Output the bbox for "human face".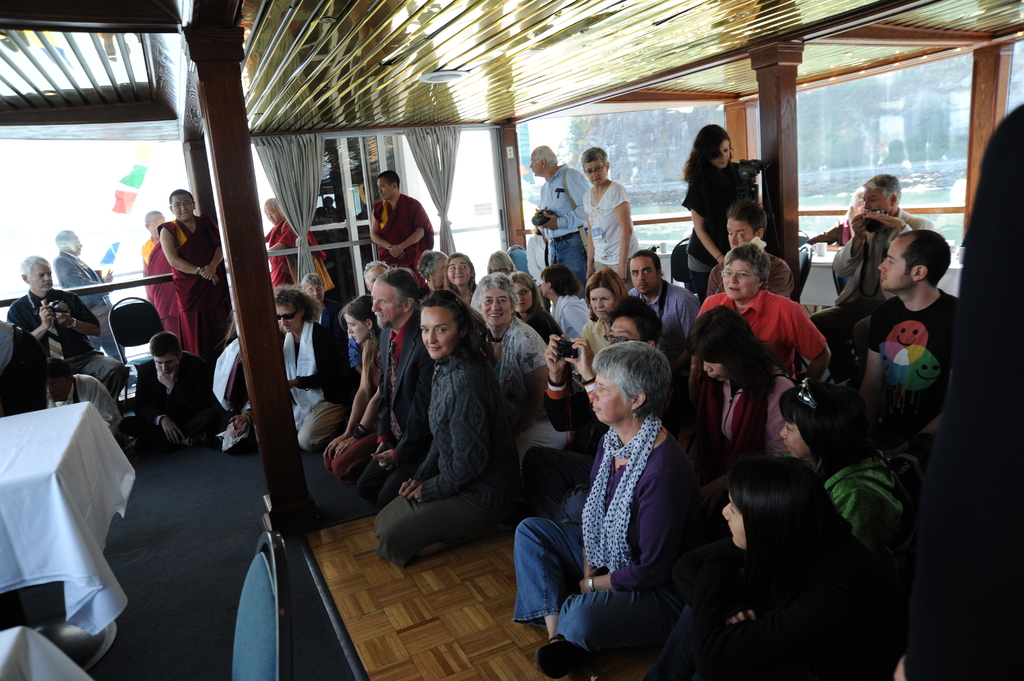
<box>714,141,731,171</box>.
